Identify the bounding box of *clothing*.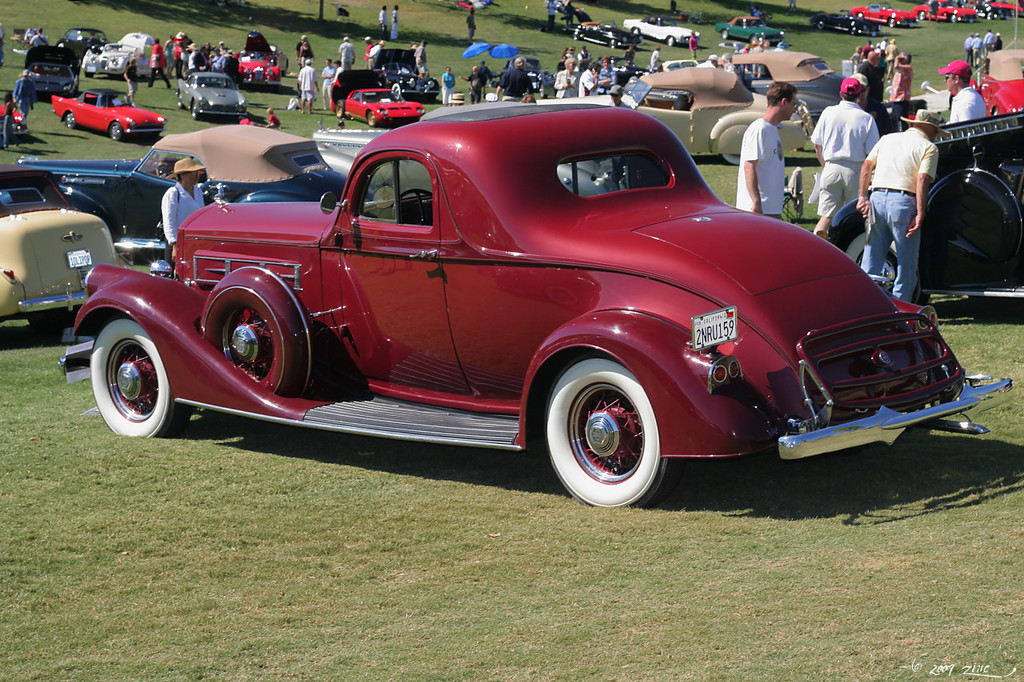
<region>28, 31, 50, 46</region>.
